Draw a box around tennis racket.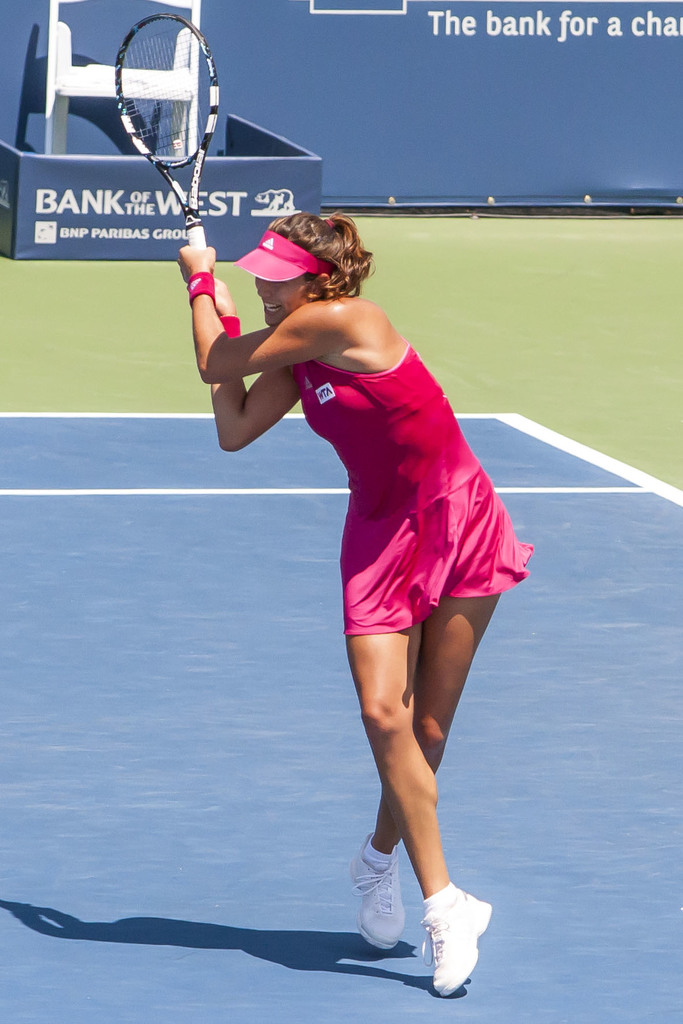
<region>111, 13, 224, 245</region>.
